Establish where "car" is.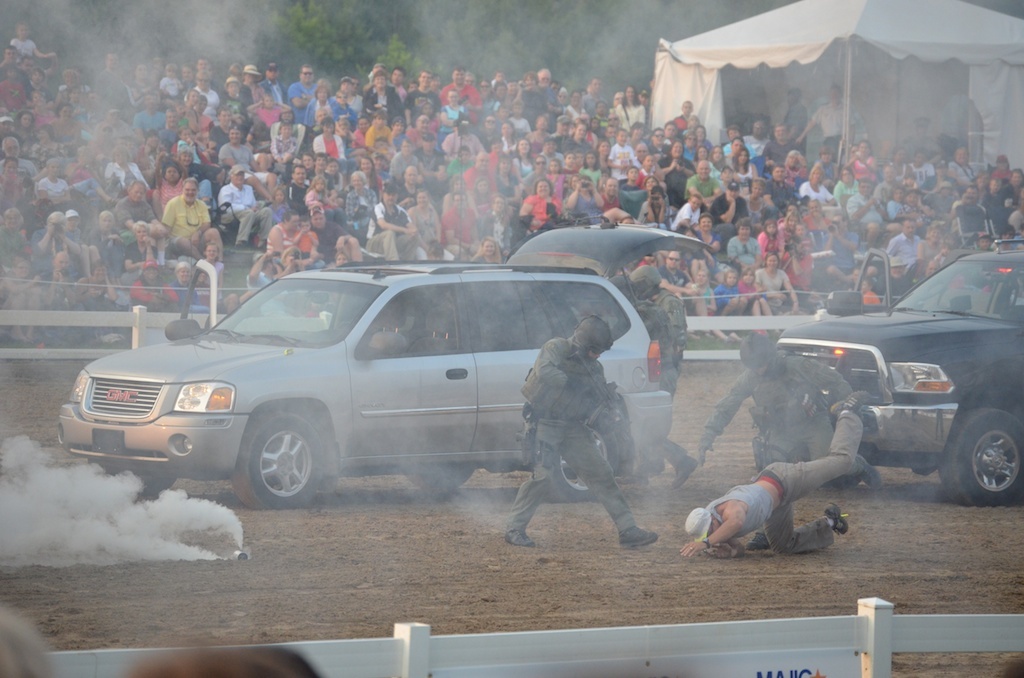
Established at {"x1": 503, "y1": 225, "x2": 692, "y2": 283}.
